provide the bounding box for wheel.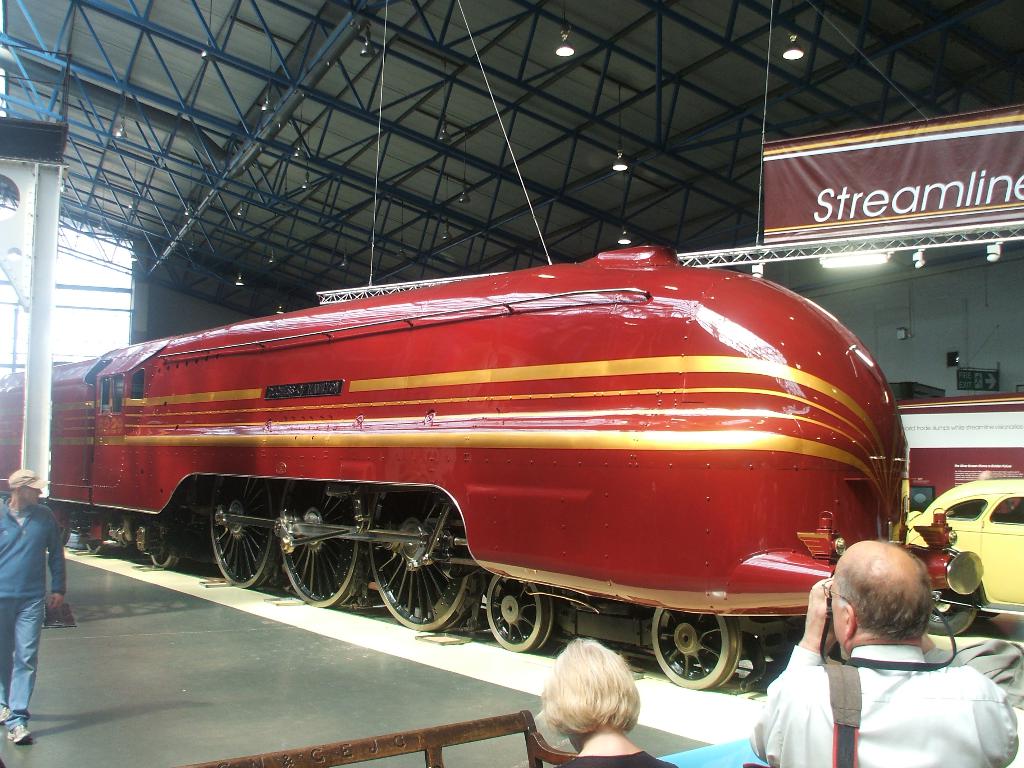
213 474 275 584.
